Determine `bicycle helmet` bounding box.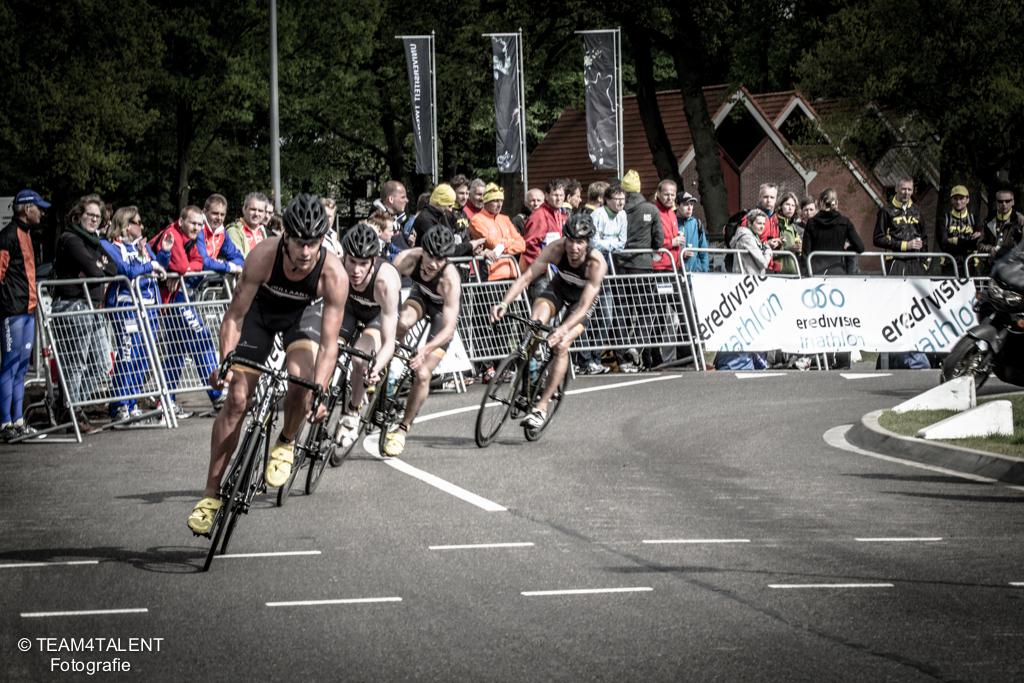
Determined: BBox(286, 193, 322, 242).
